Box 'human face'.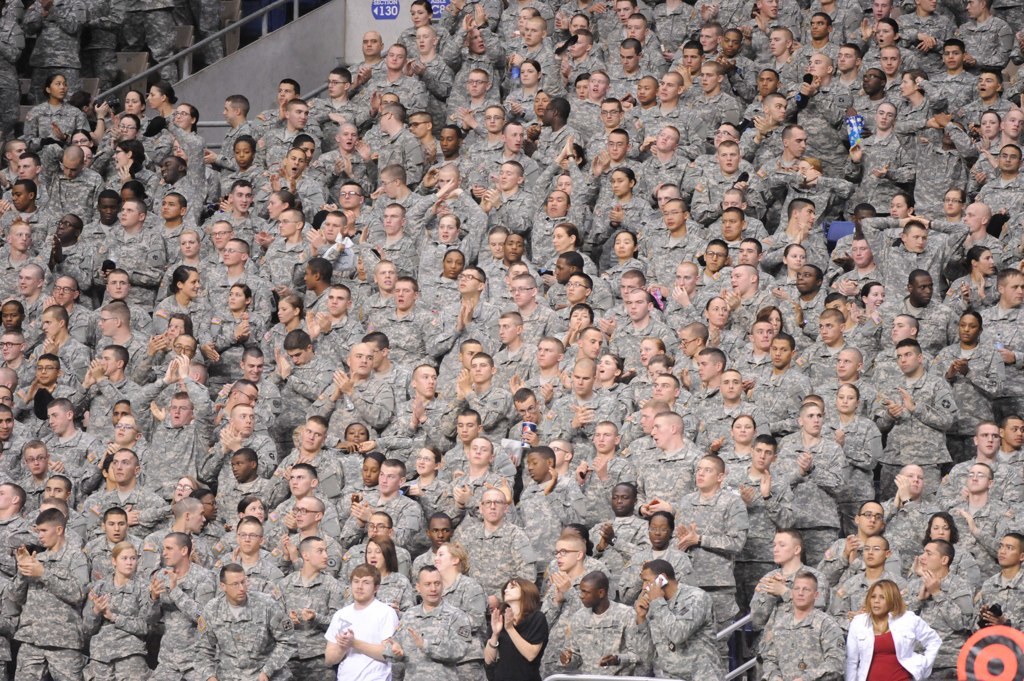
<region>669, 265, 700, 294</region>.
